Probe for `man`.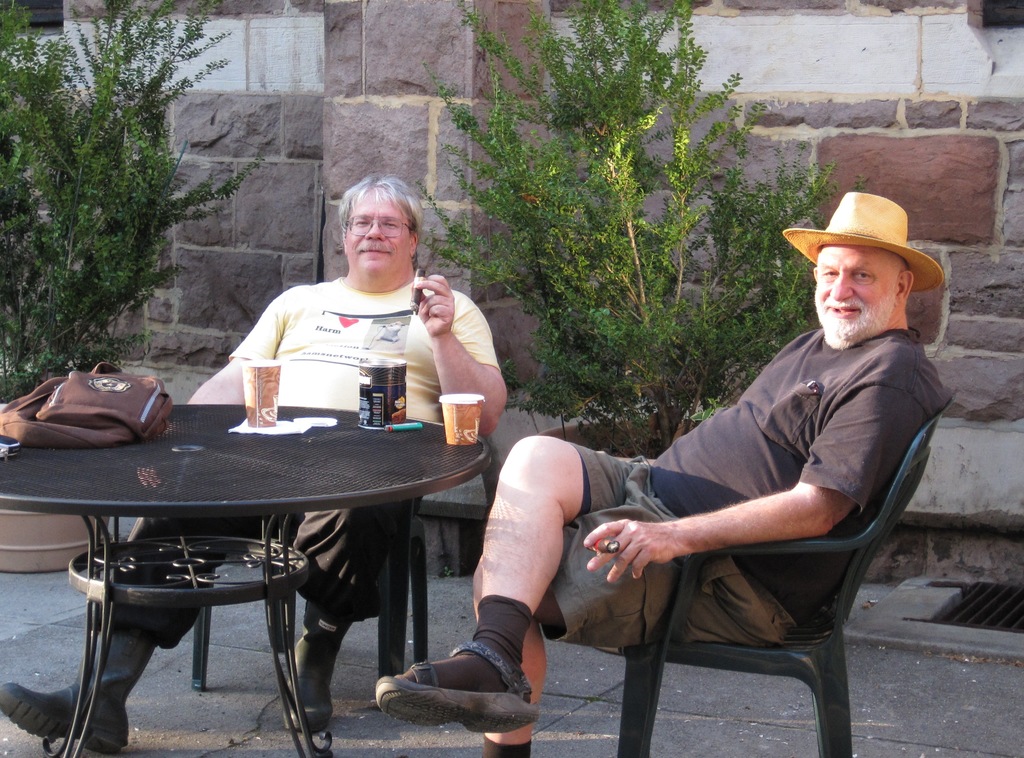
Probe result: left=0, top=169, right=509, bottom=755.
